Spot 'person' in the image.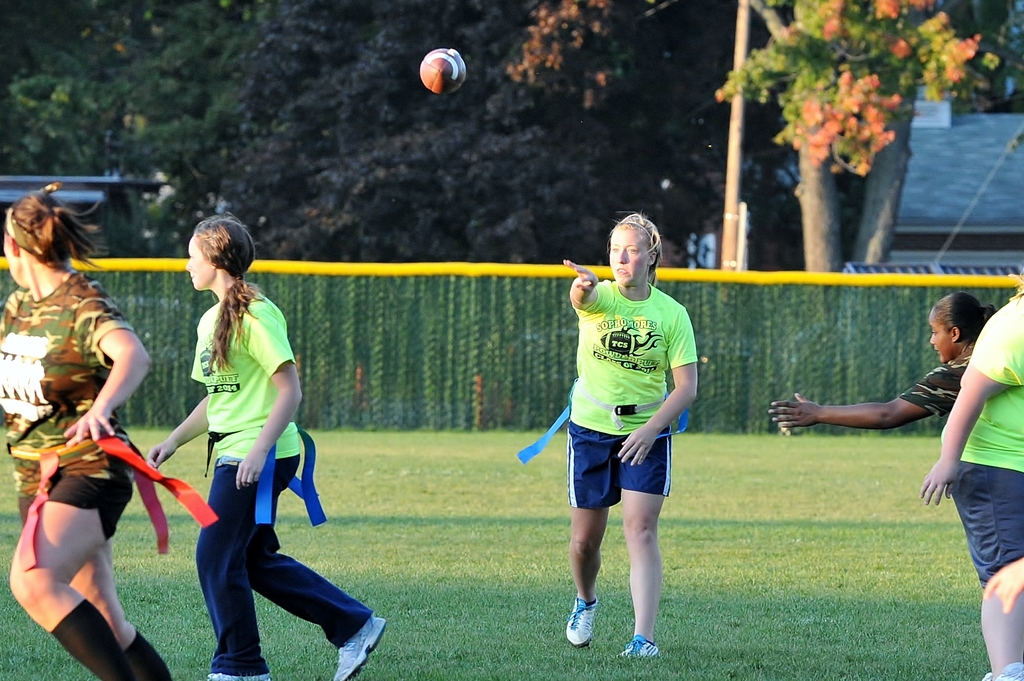
'person' found at (923, 277, 1023, 678).
